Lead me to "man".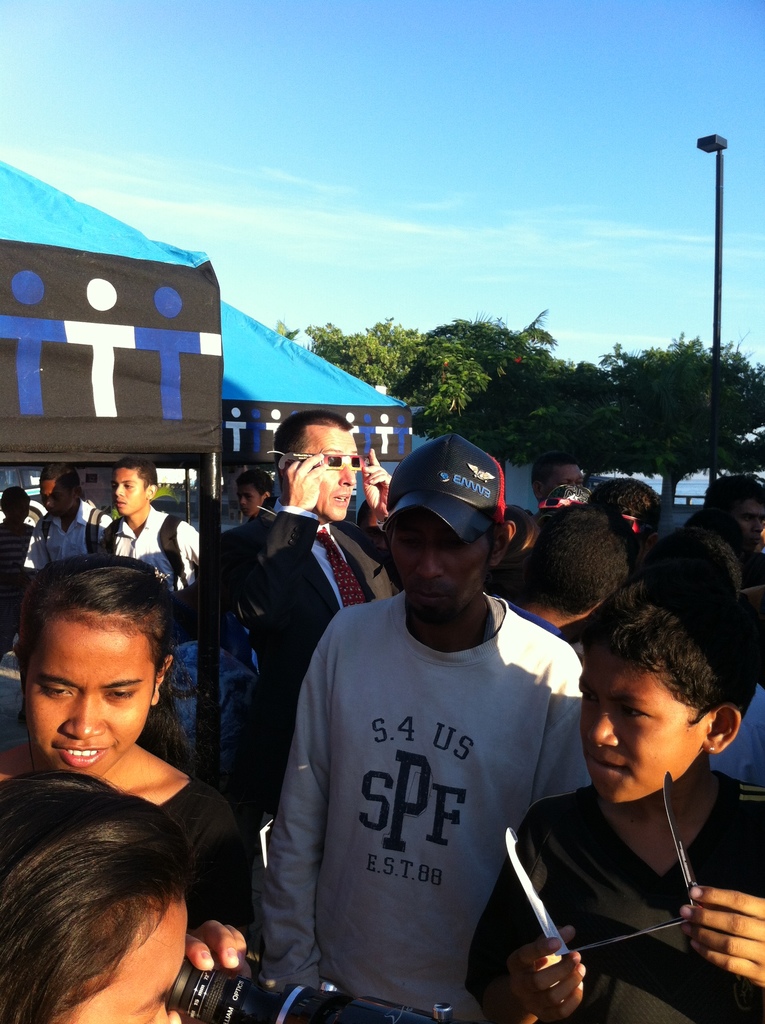
Lead to 20/461/115/599.
